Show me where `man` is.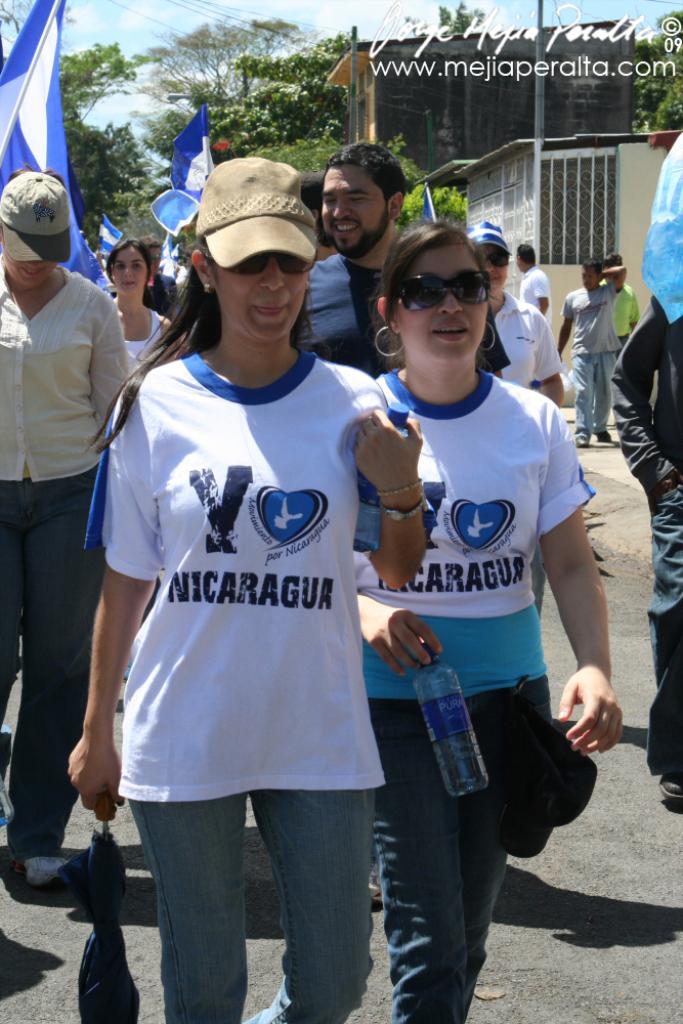
`man` is at [301,137,511,375].
